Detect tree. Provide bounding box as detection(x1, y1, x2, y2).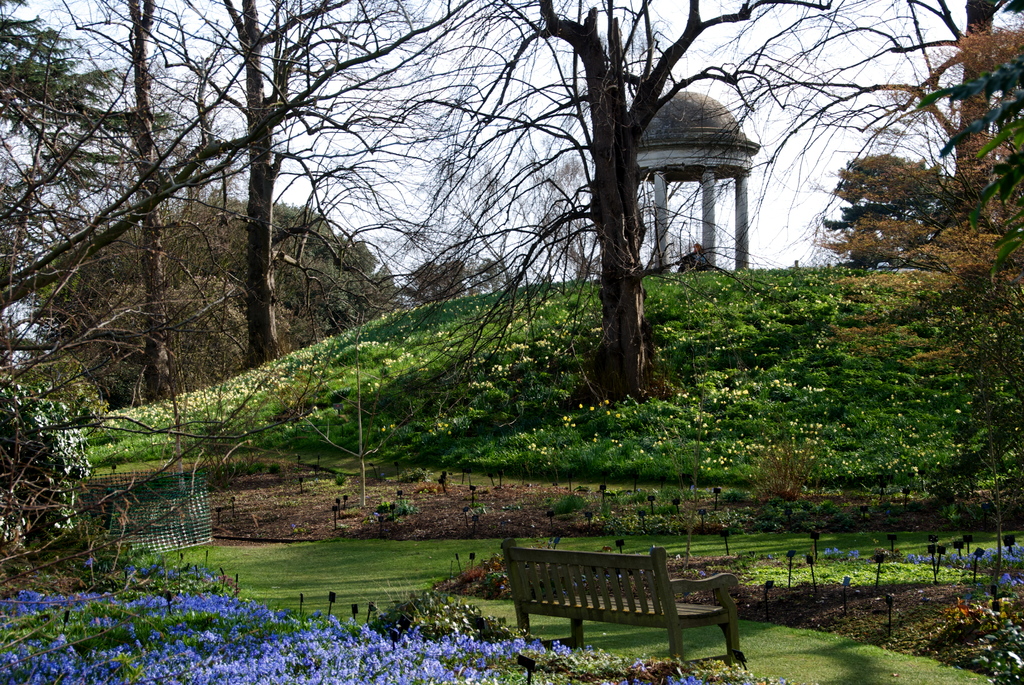
detection(14, 38, 304, 538).
